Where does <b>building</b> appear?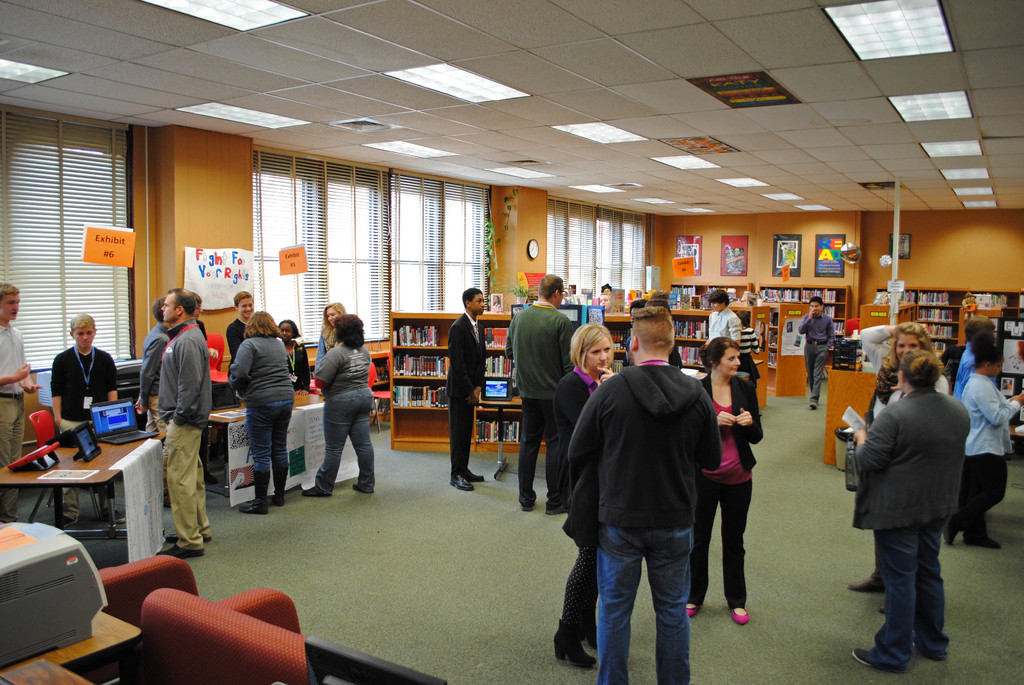
Appears at bbox=[0, 0, 1020, 684].
